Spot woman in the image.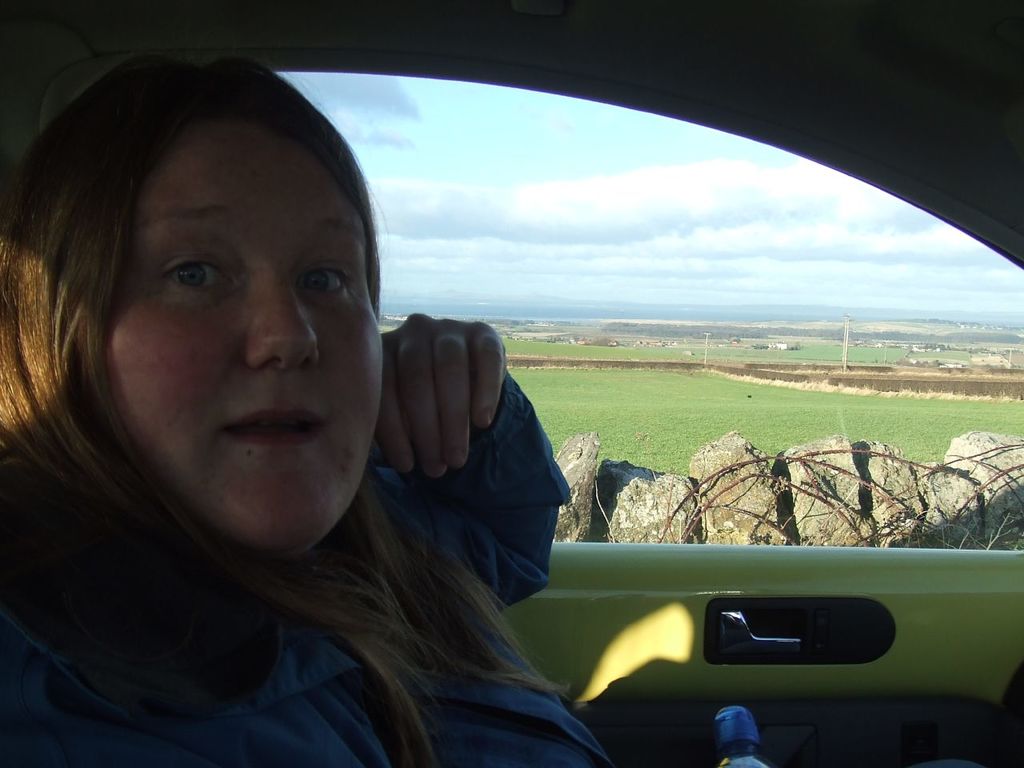
woman found at x1=0 y1=42 x2=630 y2=767.
